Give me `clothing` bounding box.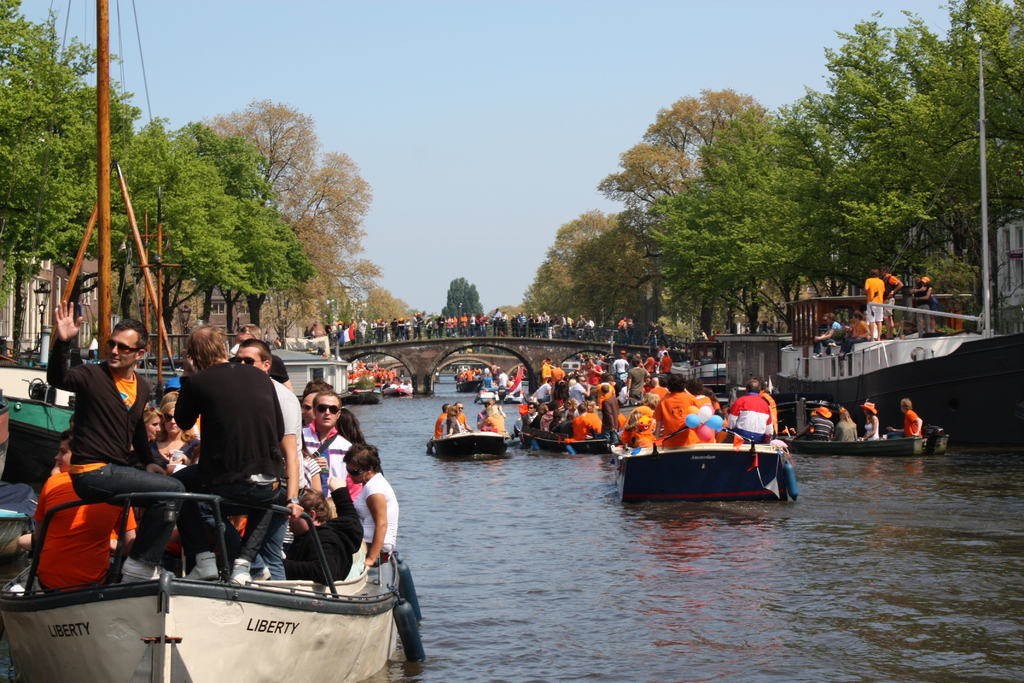
[left=540, top=377, right=556, bottom=401].
